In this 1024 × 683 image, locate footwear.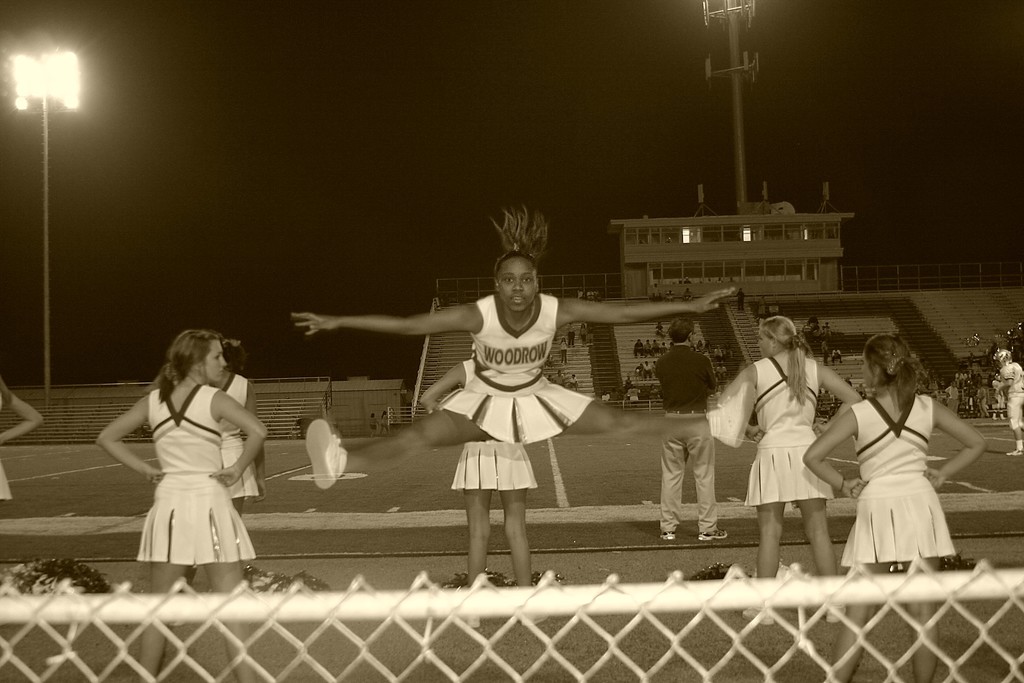
Bounding box: (x1=828, y1=602, x2=852, y2=625).
